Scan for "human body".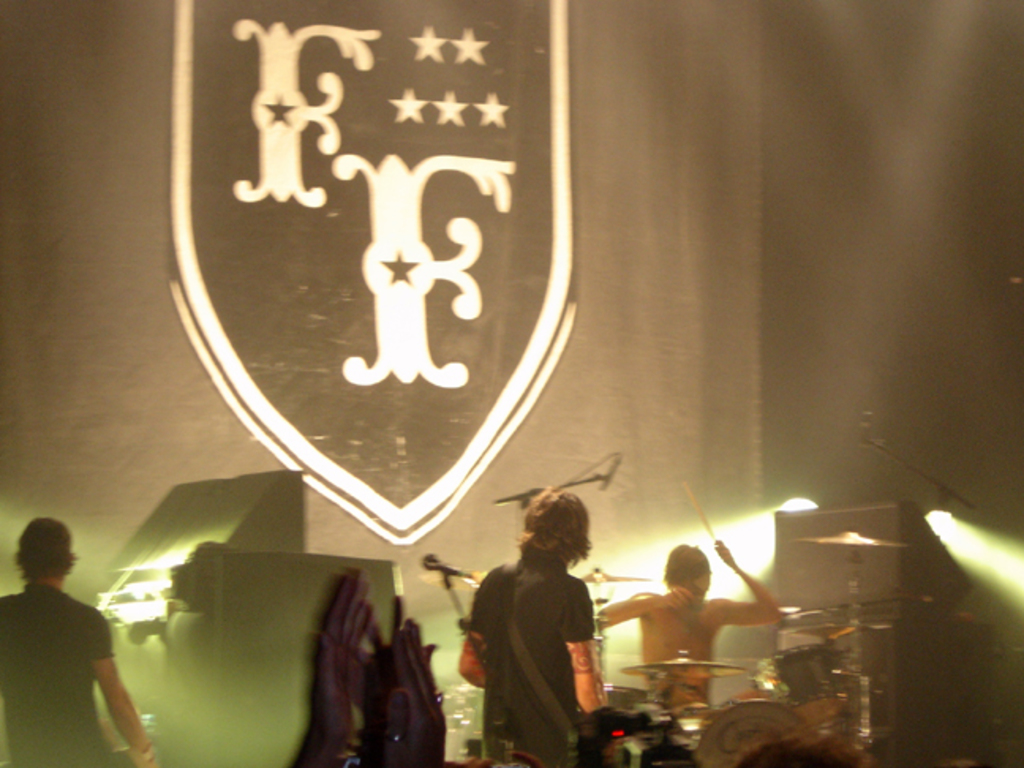
Scan result: [left=454, top=553, right=615, bottom=766].
